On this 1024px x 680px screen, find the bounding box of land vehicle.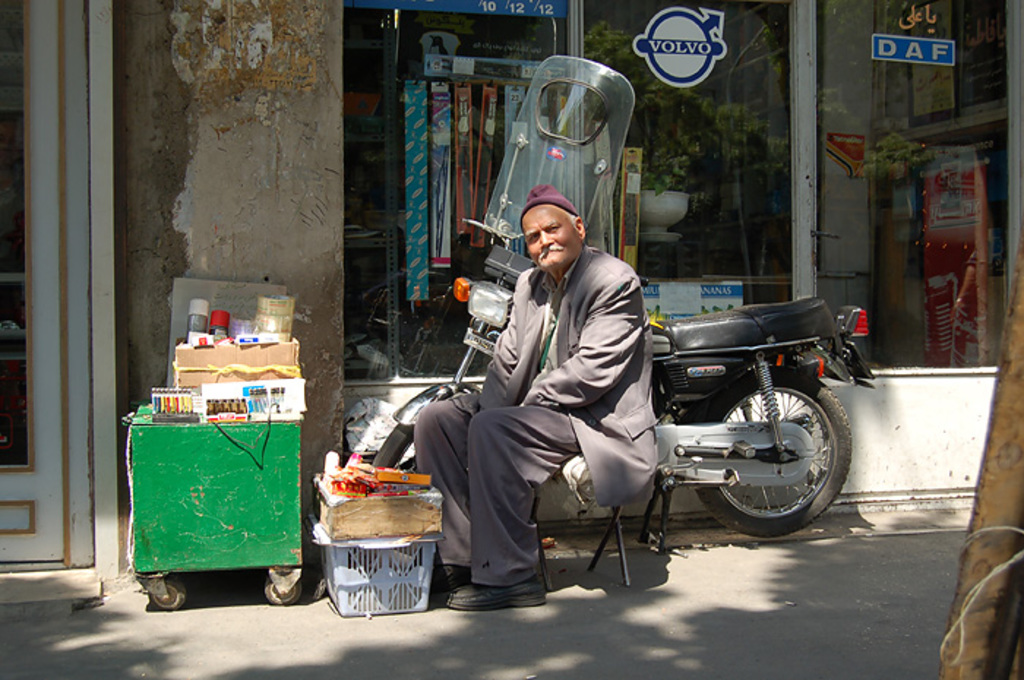
Bounding box: [left=493, top=290, right=870, bottom=578].
